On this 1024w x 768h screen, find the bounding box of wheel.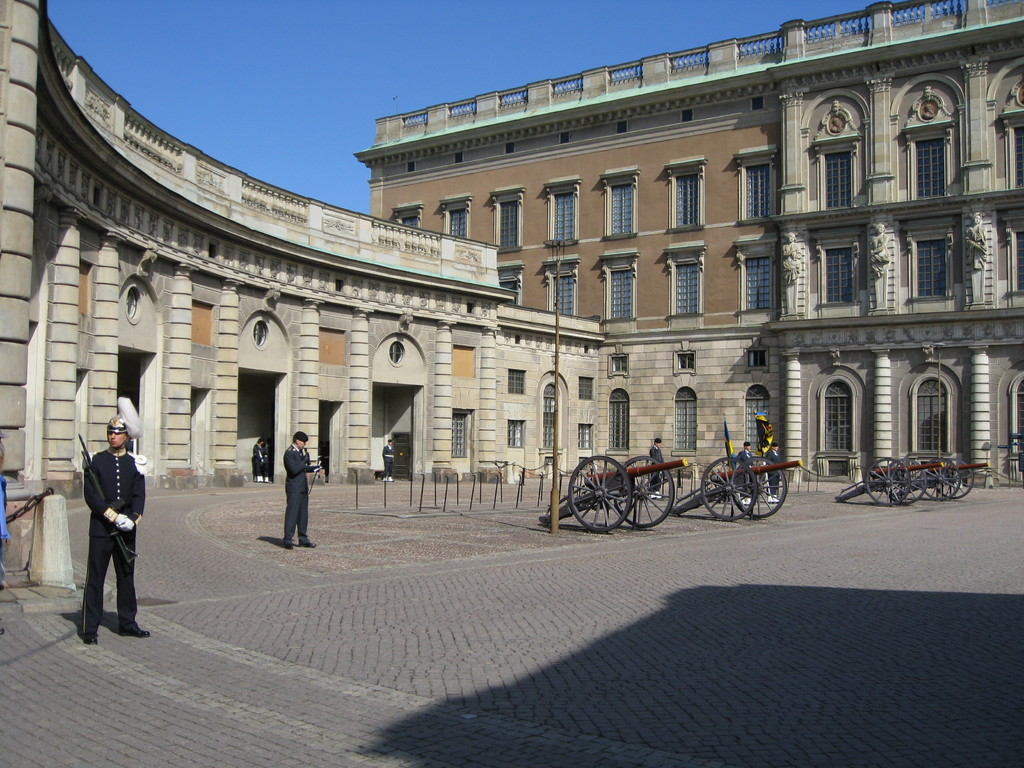
Bounding box: Rect(934, 456, 973, 499).
